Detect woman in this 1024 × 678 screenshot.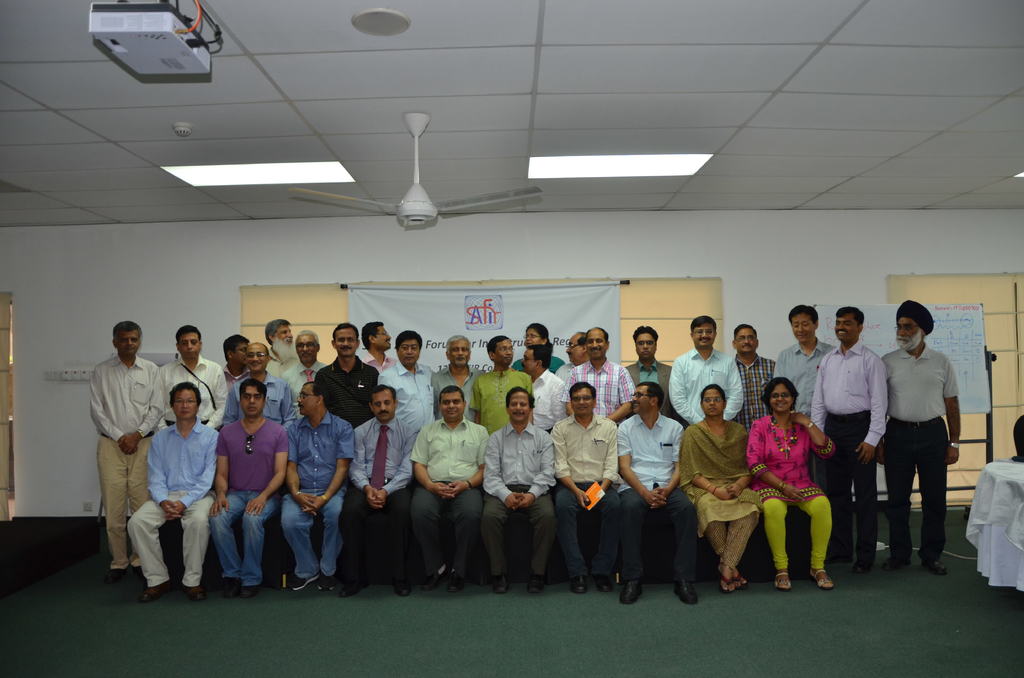
Detection: crop(751, 378, 838, 589).
